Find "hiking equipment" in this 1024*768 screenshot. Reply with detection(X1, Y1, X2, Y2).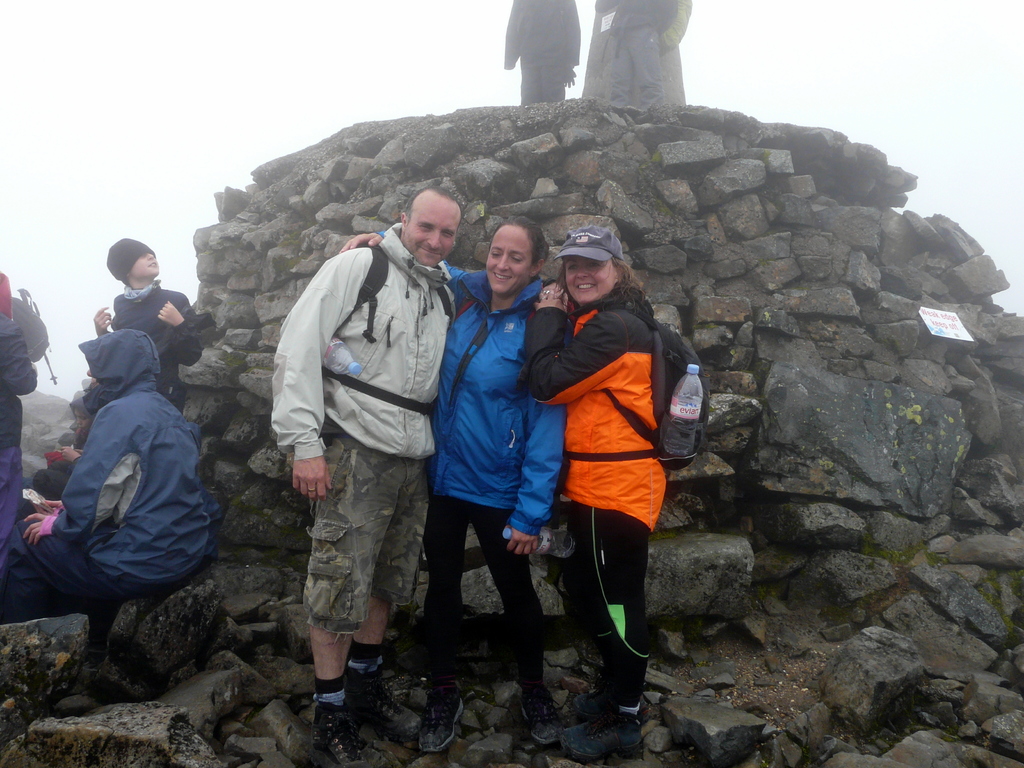
detection(419, 685, 460, 749).
